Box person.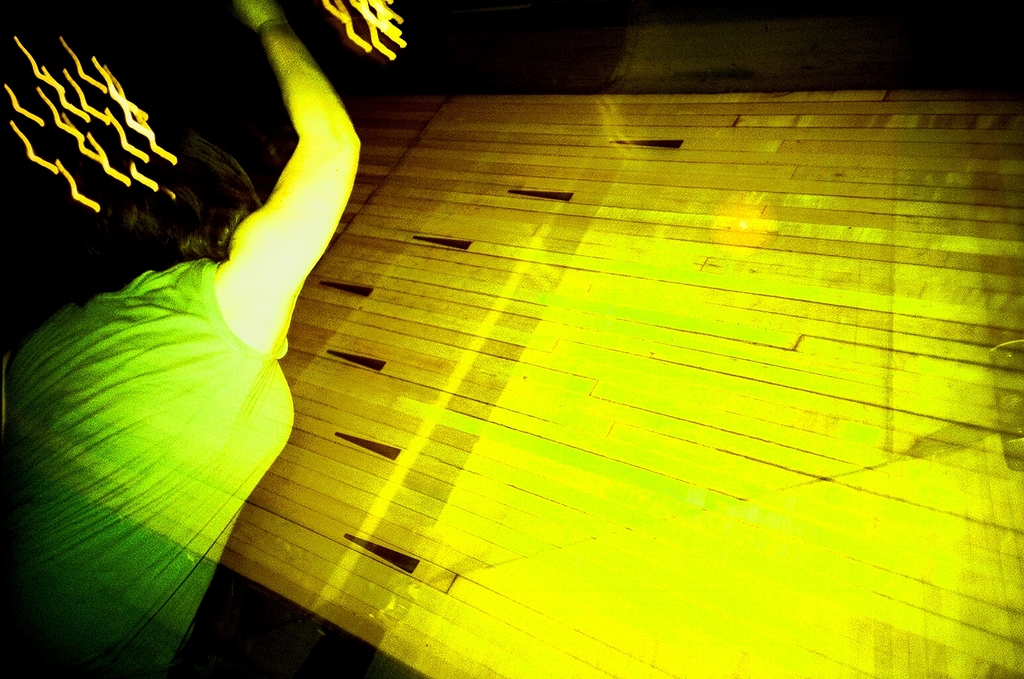
crop(5, 0, 426, 651).
